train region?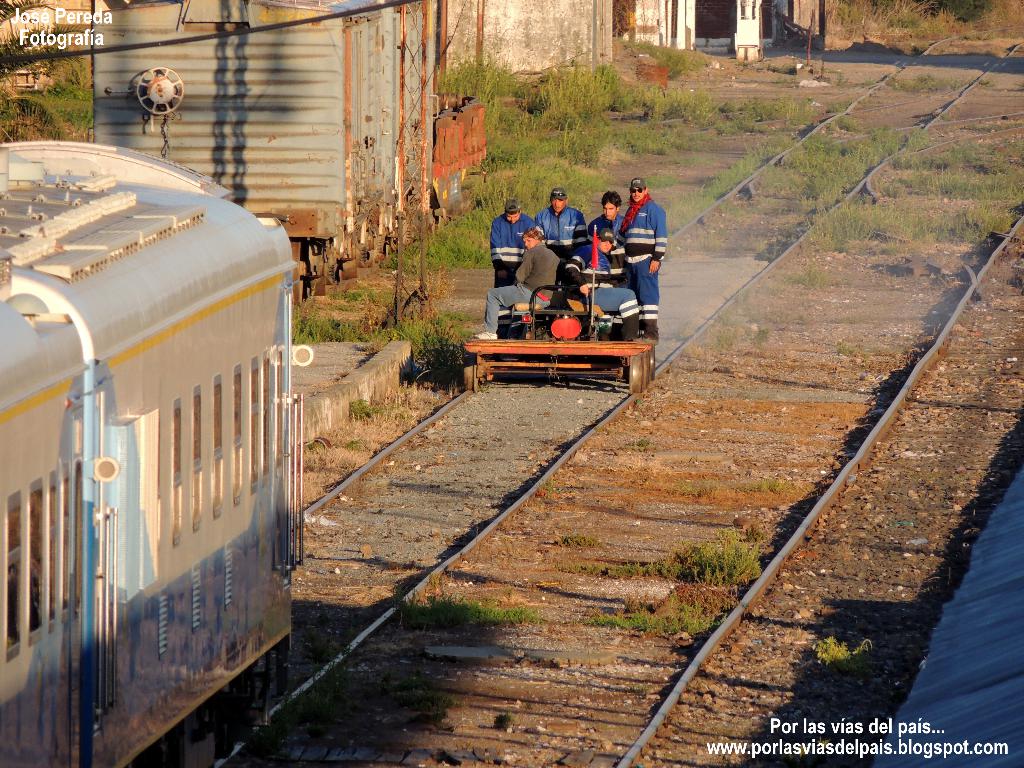
(3, 128, 309, 767)
